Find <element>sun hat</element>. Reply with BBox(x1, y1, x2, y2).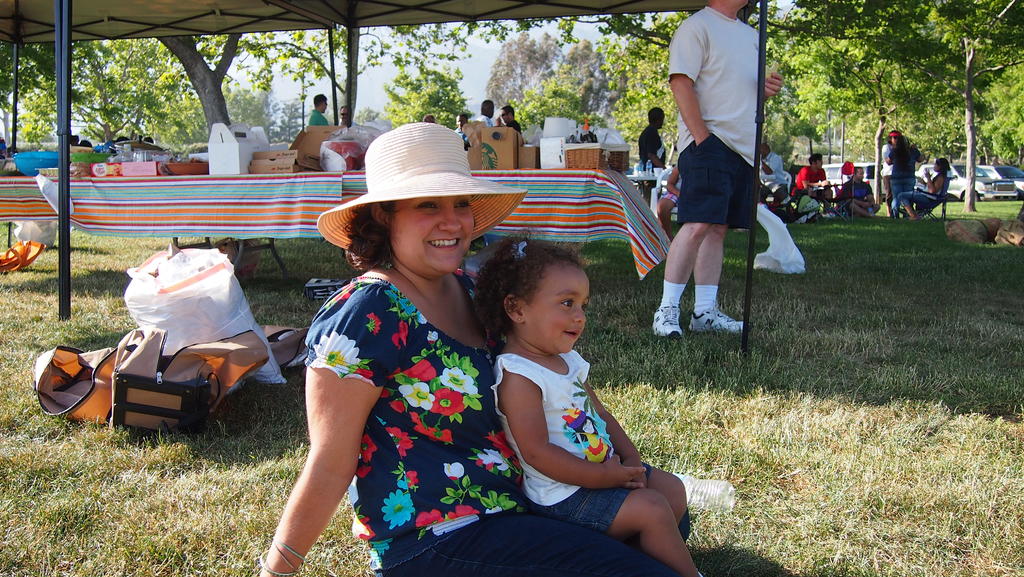
BBox(886, 127, 901, 141).
